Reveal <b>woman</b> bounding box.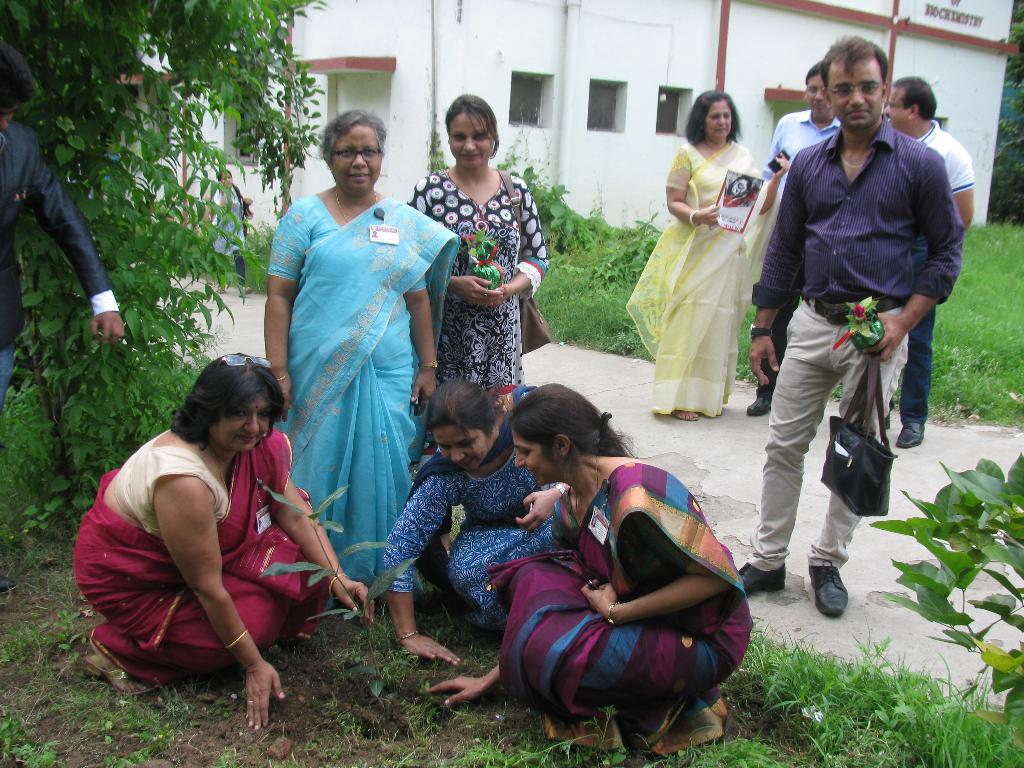
Revealed: (left=256, top=108, right=459, bottom=582).
